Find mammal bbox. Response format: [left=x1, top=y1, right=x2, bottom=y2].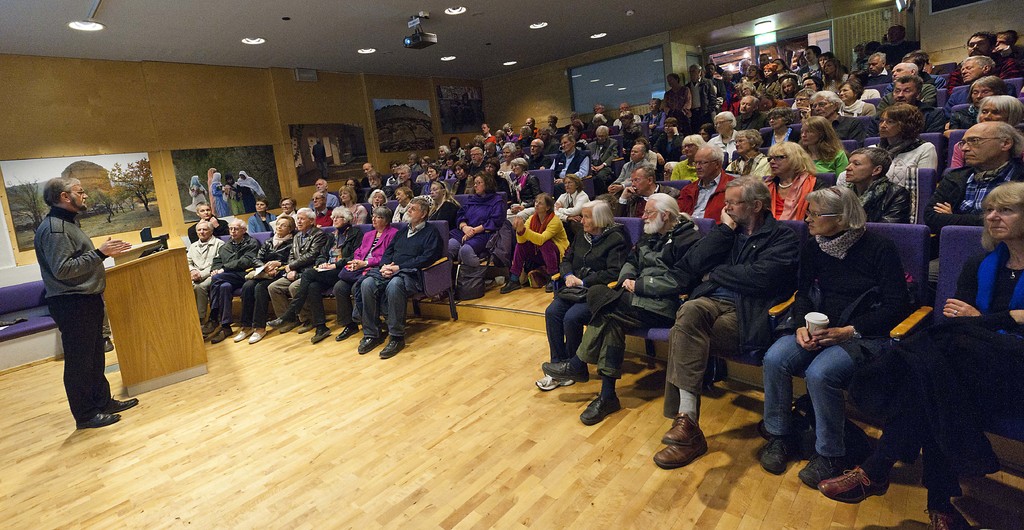
[left=303, top=182, right=367, bottom=349].
